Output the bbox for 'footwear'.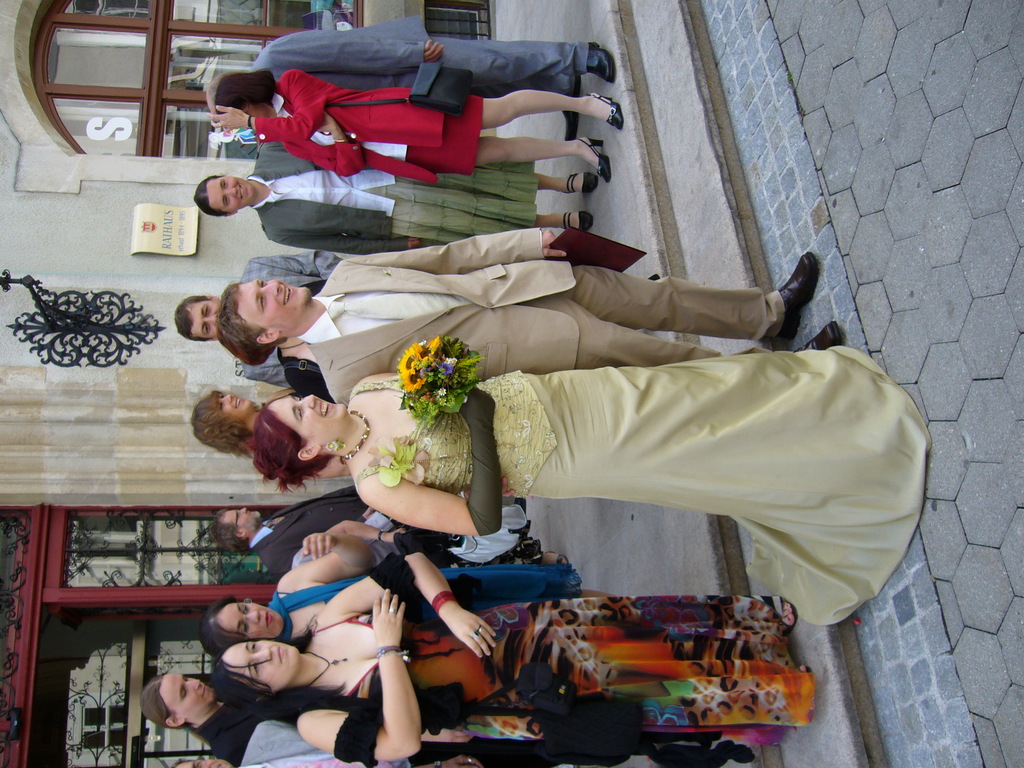
580:141:611:185.
